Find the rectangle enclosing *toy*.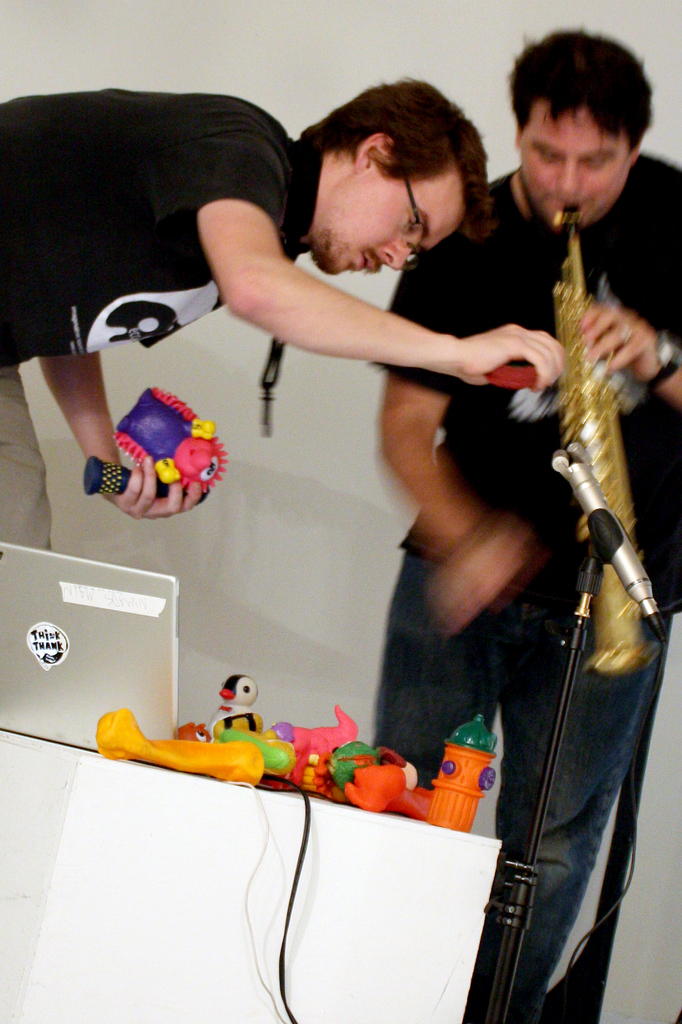
l=422, t=713, r=496, b=835.
